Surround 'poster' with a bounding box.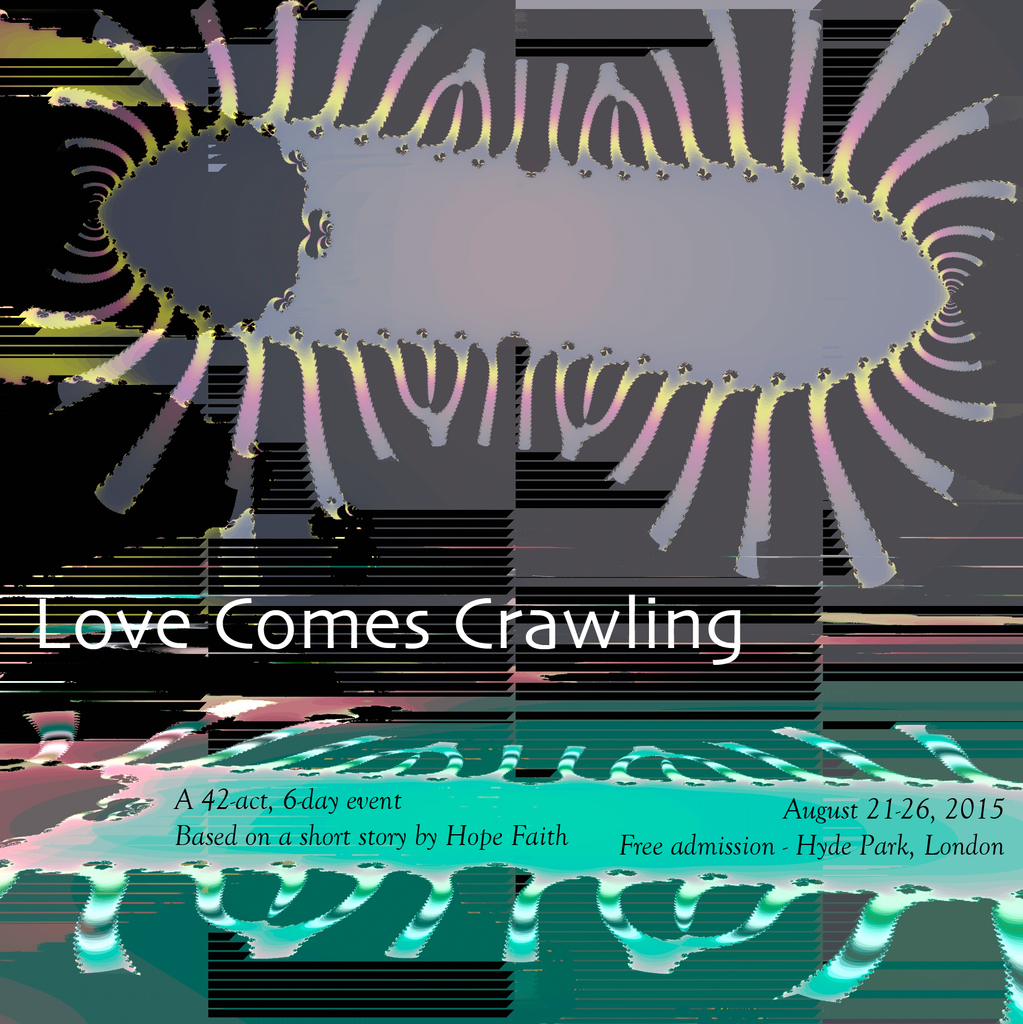
x1=0 y1=0 x2=1022 y2=1023.
